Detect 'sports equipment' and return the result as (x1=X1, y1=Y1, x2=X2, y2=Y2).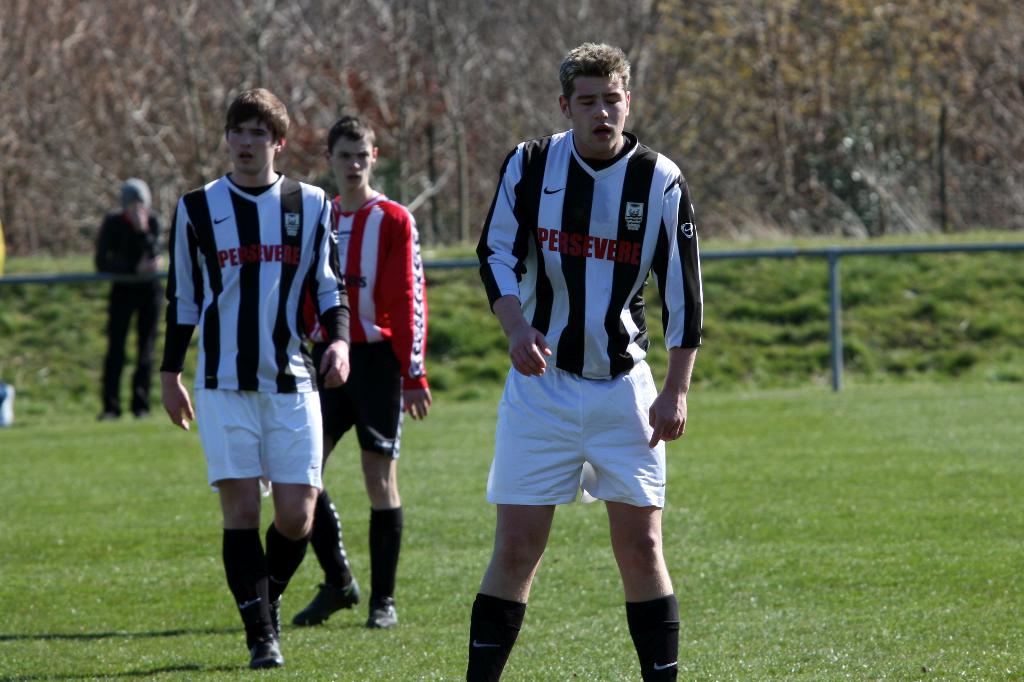
(x1=244, y1=632, x2=287, y2=674).
